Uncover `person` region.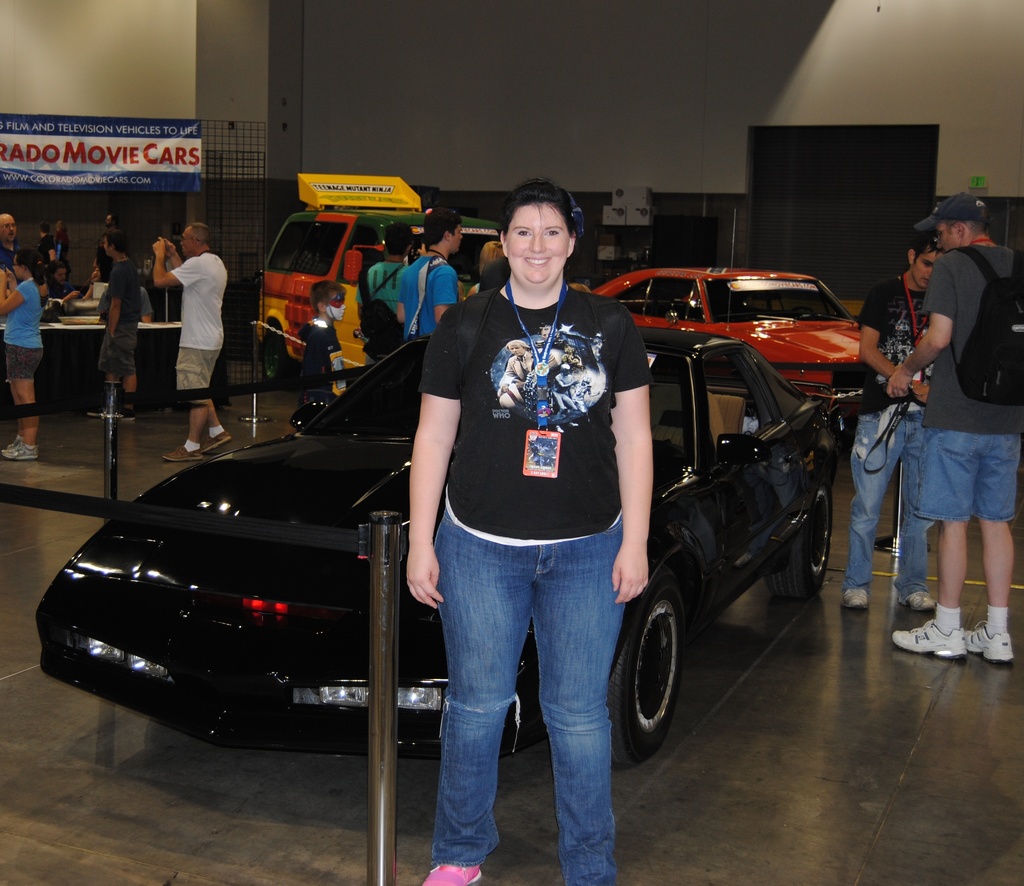
Uncovered: left=357, top=215, right=413, bottom=375.
